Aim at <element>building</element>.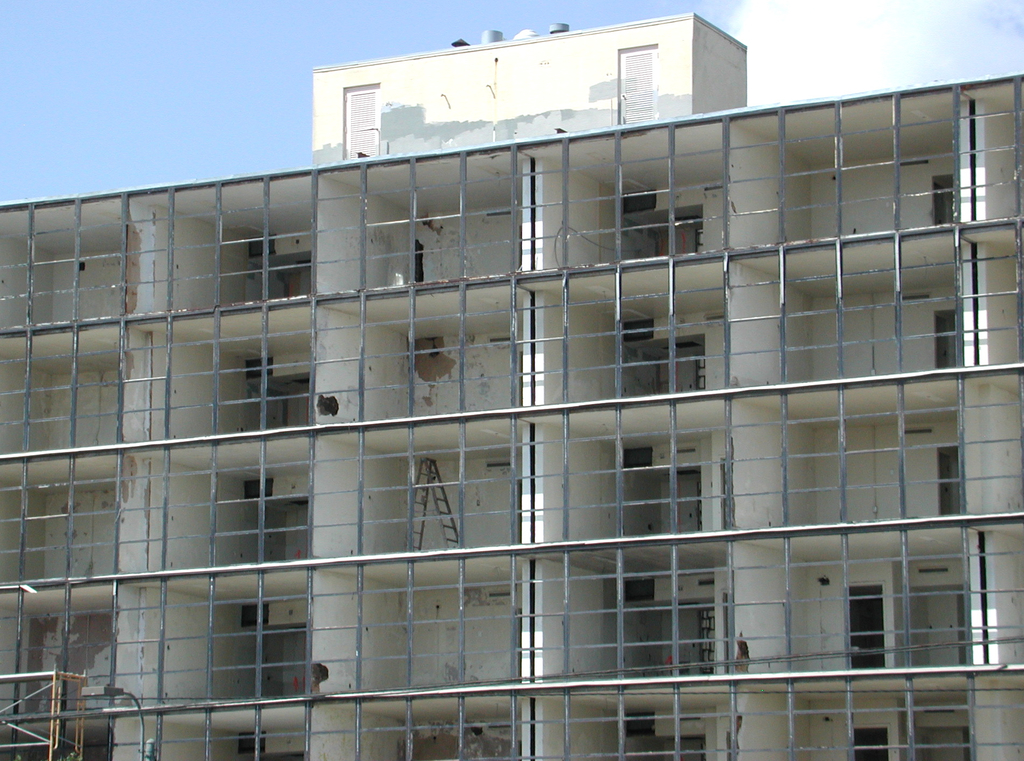
Aimed at pyautogui.locateOnScreen(0, 12, 1023, 760).
